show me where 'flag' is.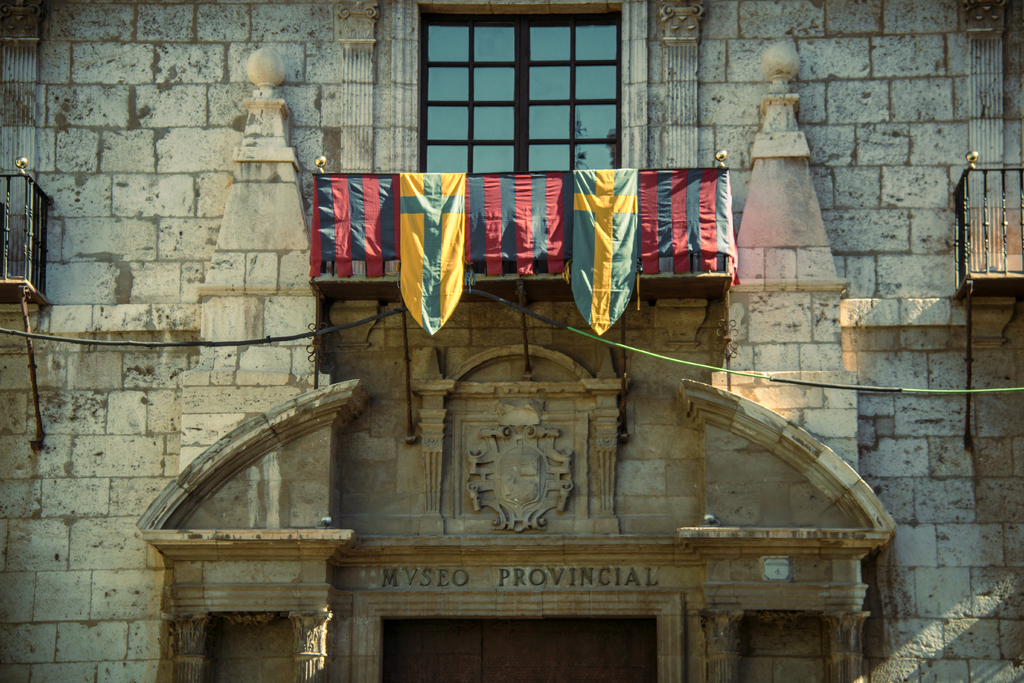
'flag' is at 636, 165, 747, 286.
